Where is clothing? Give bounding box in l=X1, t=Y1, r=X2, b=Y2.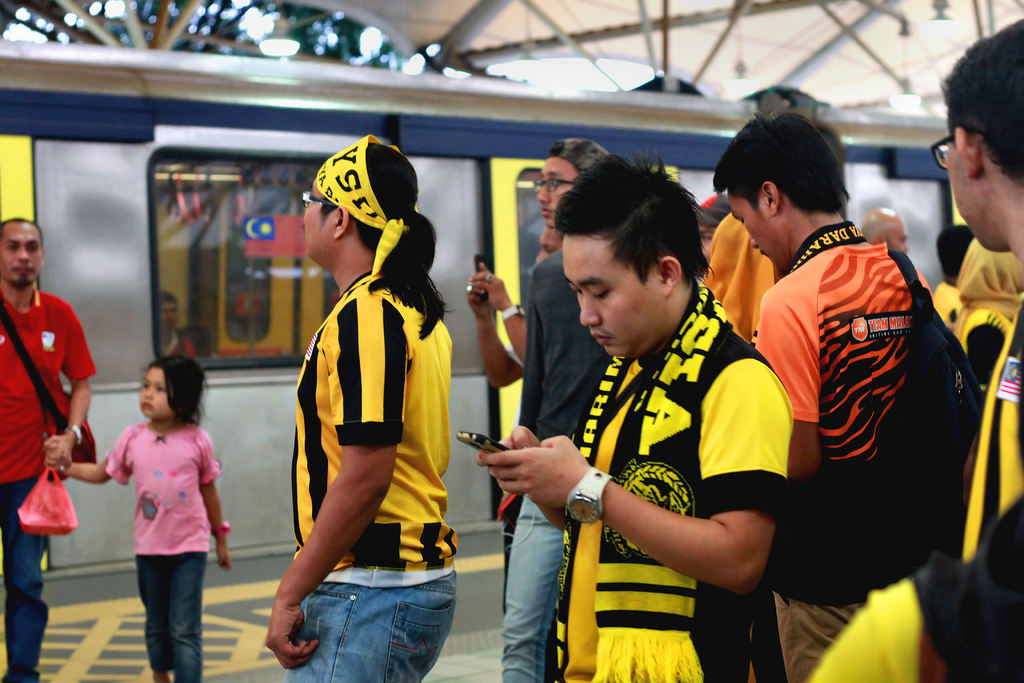
l=280, t=565, r=456, b=682.
